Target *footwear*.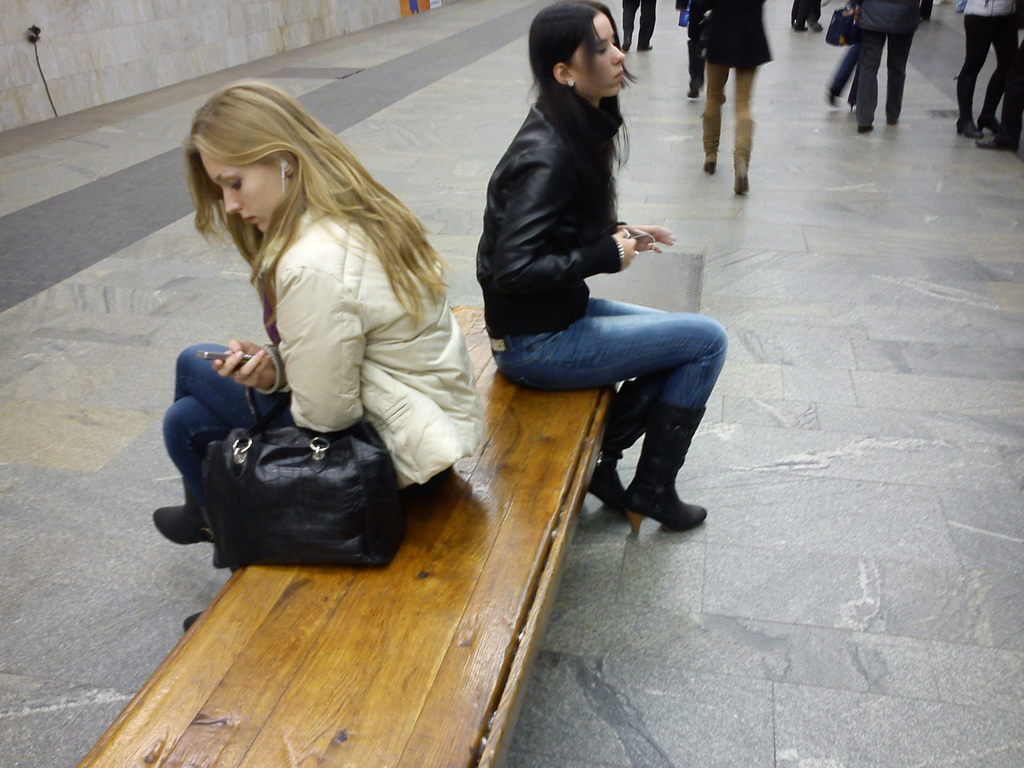
Target region: bbox=[147, 499, 220, 555].
